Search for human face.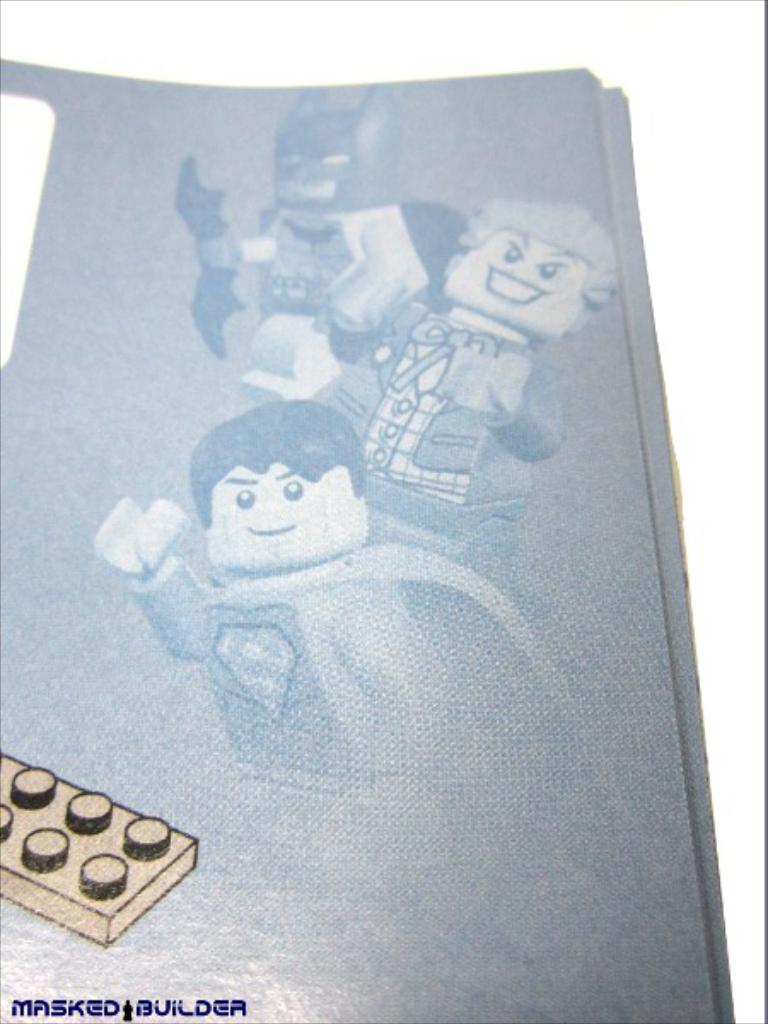
Found at 464 225 560 335.
